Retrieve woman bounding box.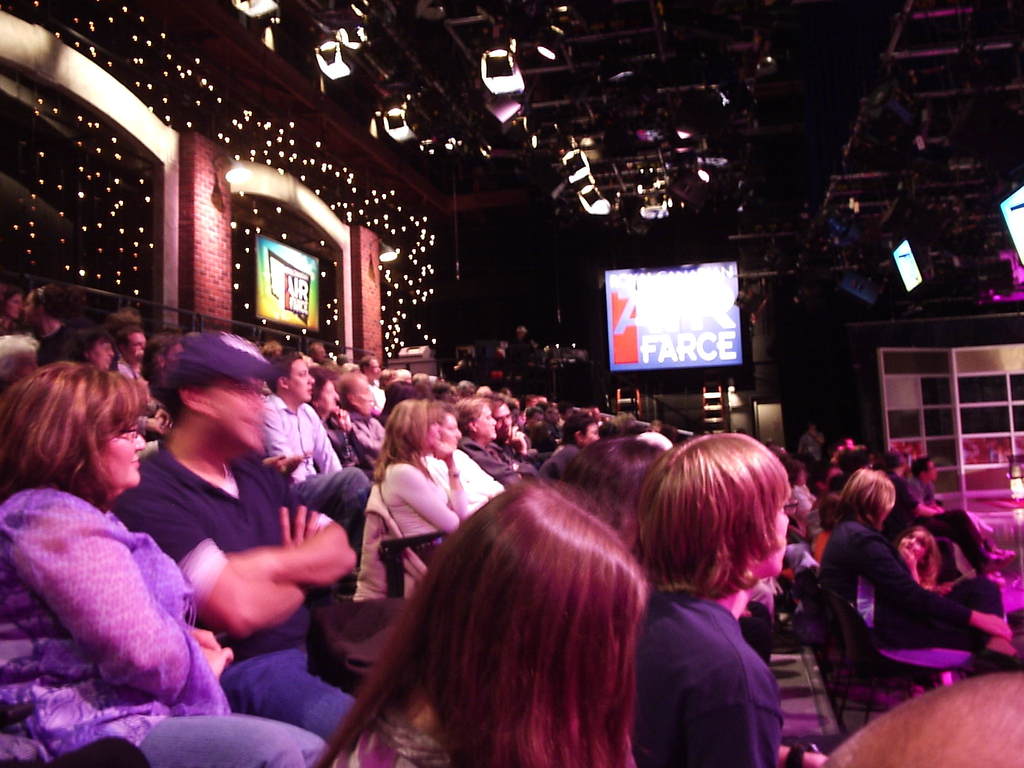
Bounding box: bbox=(372, 402, 473, 554).
